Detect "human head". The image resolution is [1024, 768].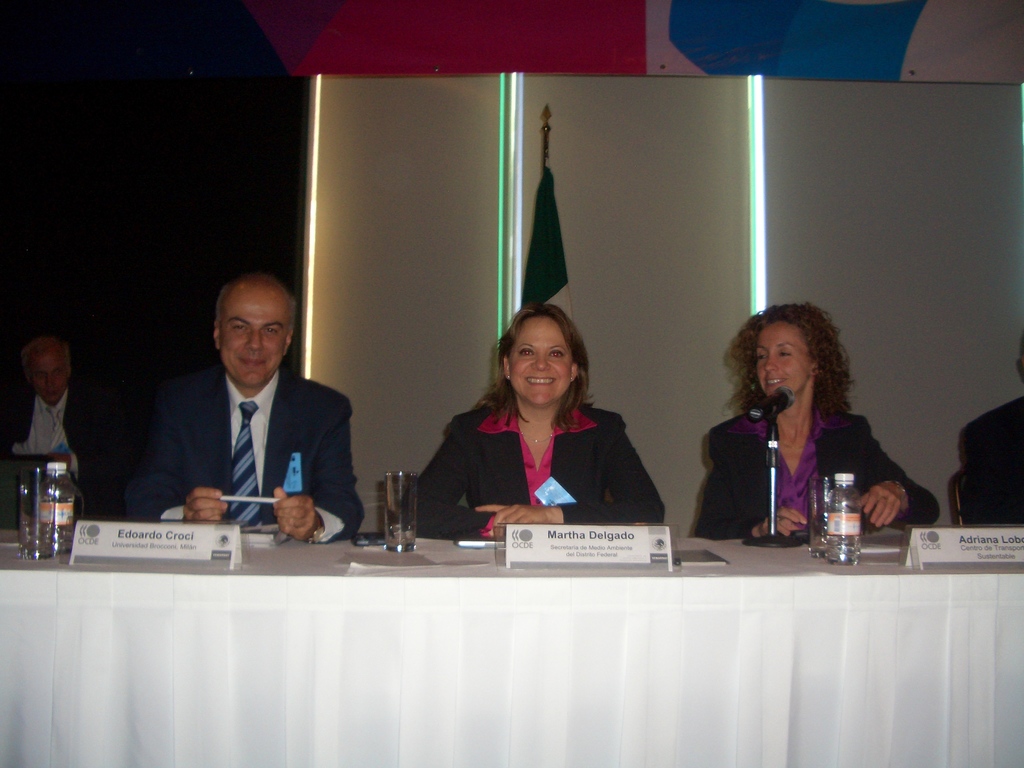
Rect(198, 271, 291, 376).
